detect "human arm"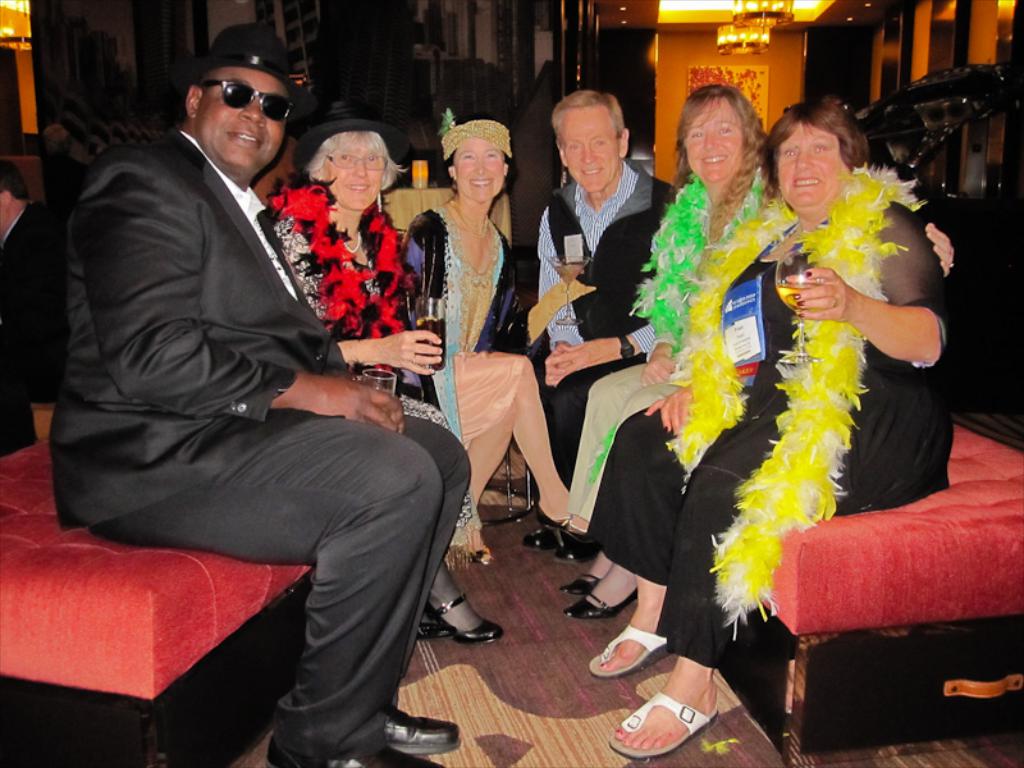
[653, 206, 799, 433]
